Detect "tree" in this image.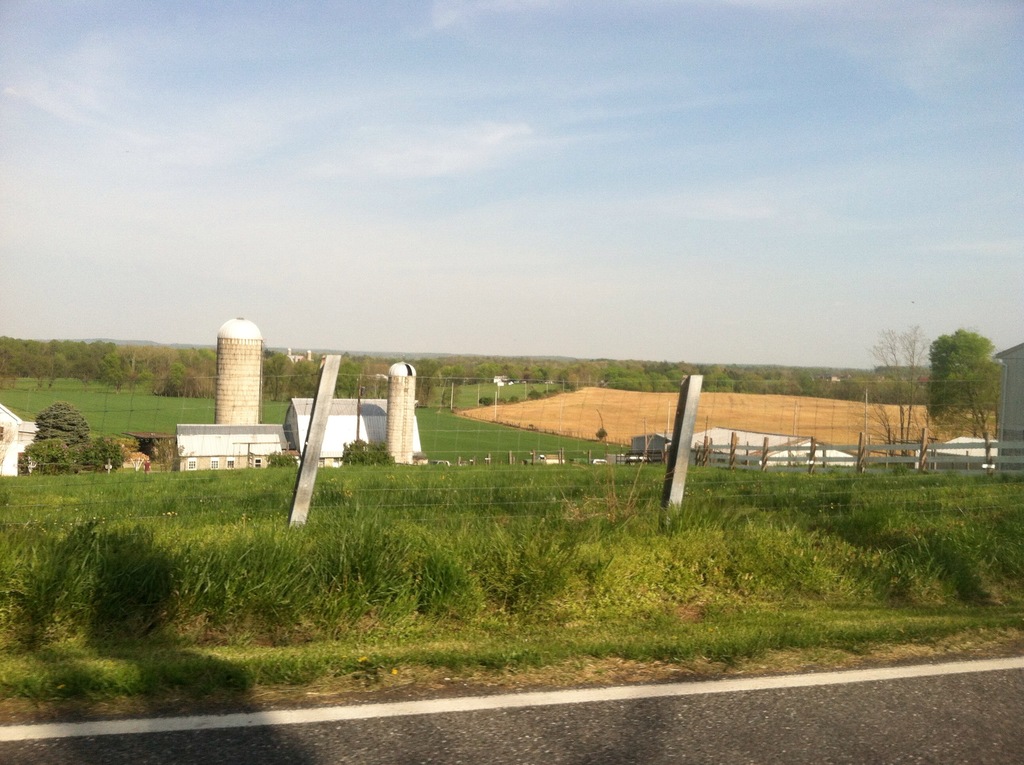
Detection: Rect(934, 312, 1002, 440).
